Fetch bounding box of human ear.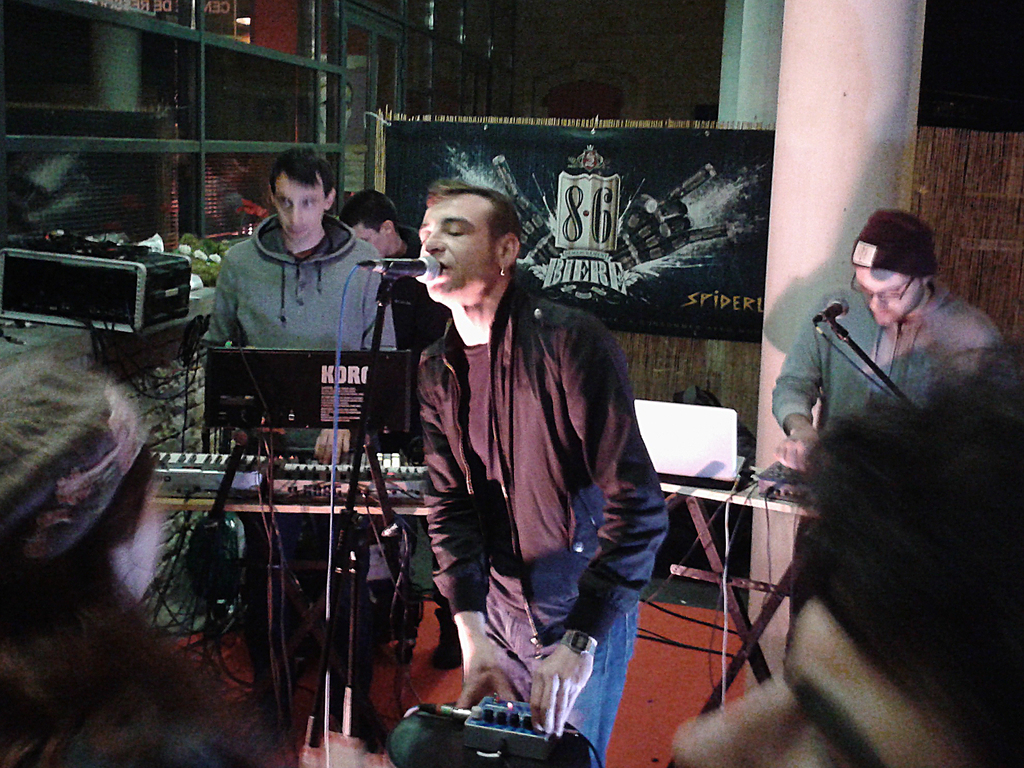
Bbox: left=499, top=236, right=518, bottom=270.
